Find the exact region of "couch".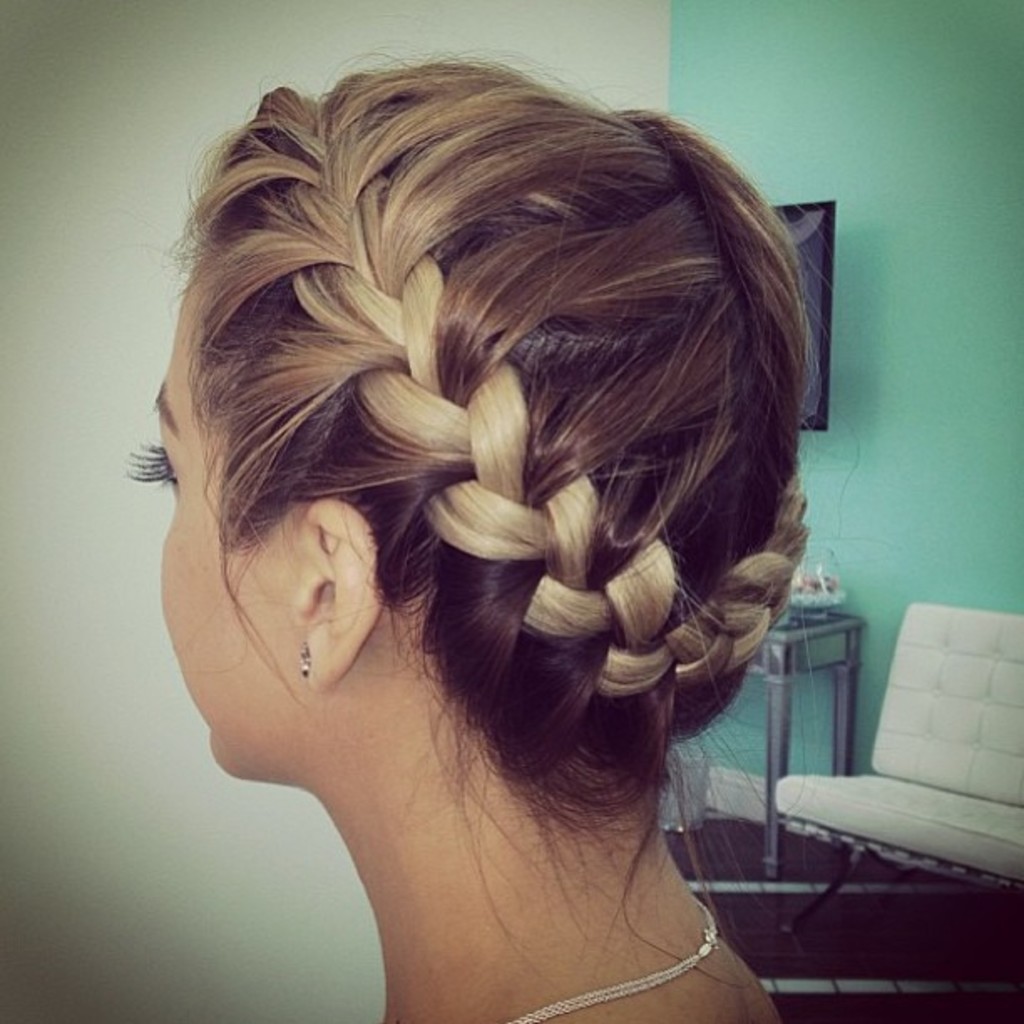
Exact region: detection(768, 632, 1011, 914).
